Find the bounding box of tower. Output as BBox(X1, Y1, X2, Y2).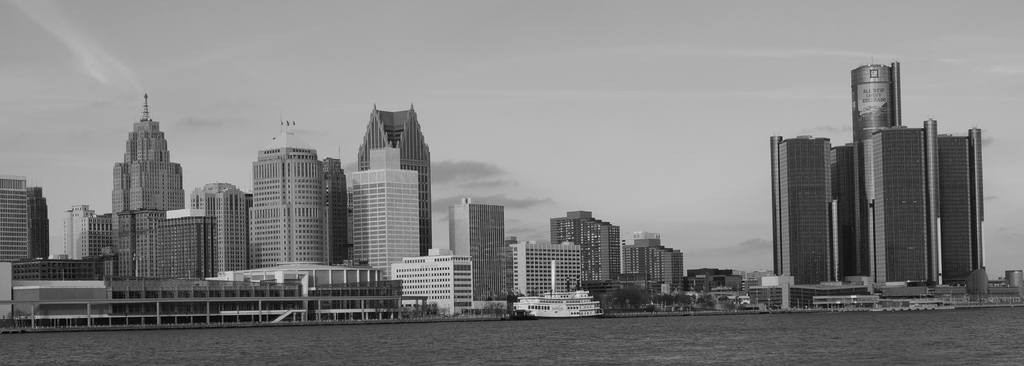
BBox(832, 145, 854, 277).
